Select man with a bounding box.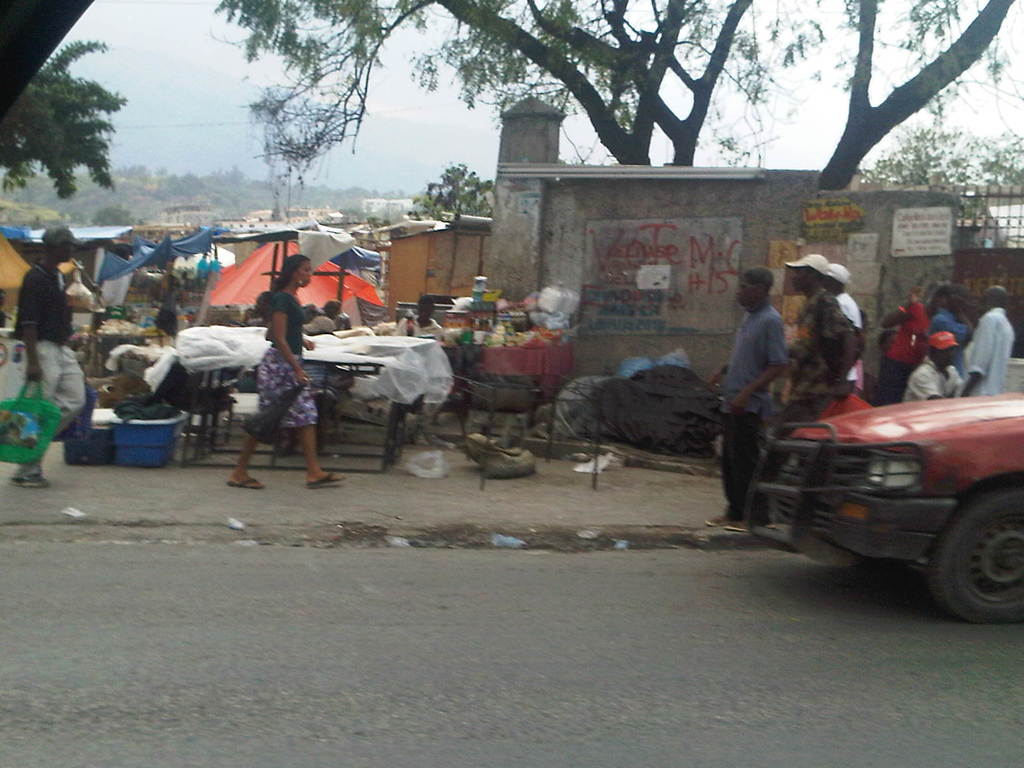
x1=393, y1=296, x2=439, y2=339.
